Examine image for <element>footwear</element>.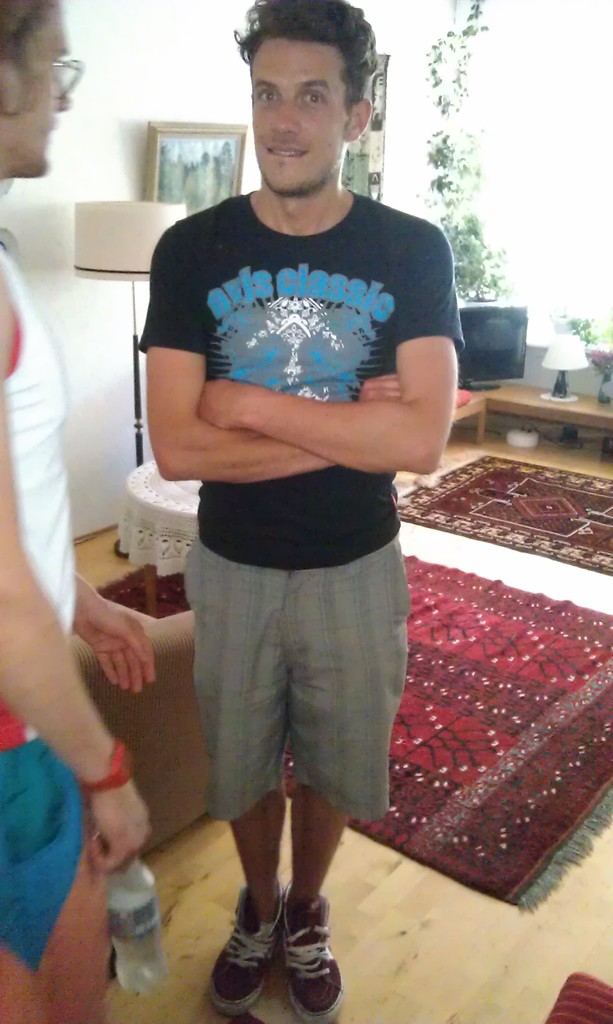
Examination result: crop(277, 875, 349, 1019).
